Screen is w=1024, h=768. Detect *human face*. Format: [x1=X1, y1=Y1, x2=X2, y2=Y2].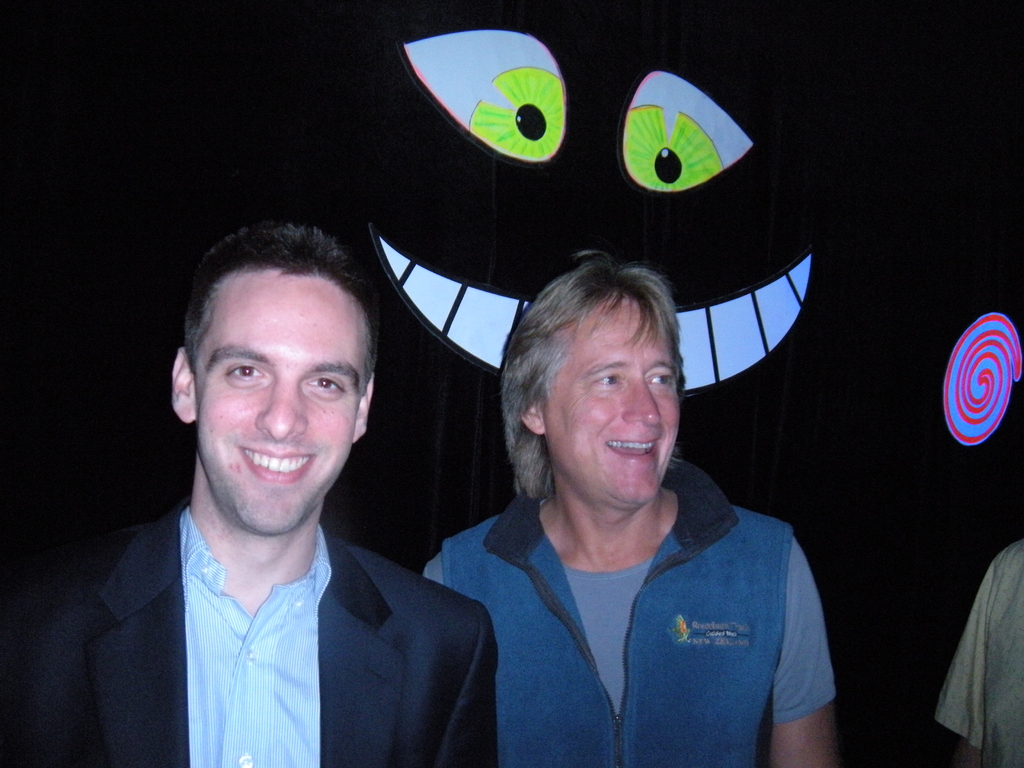
[x1=540, y1=297, x2=685, y2=511].
